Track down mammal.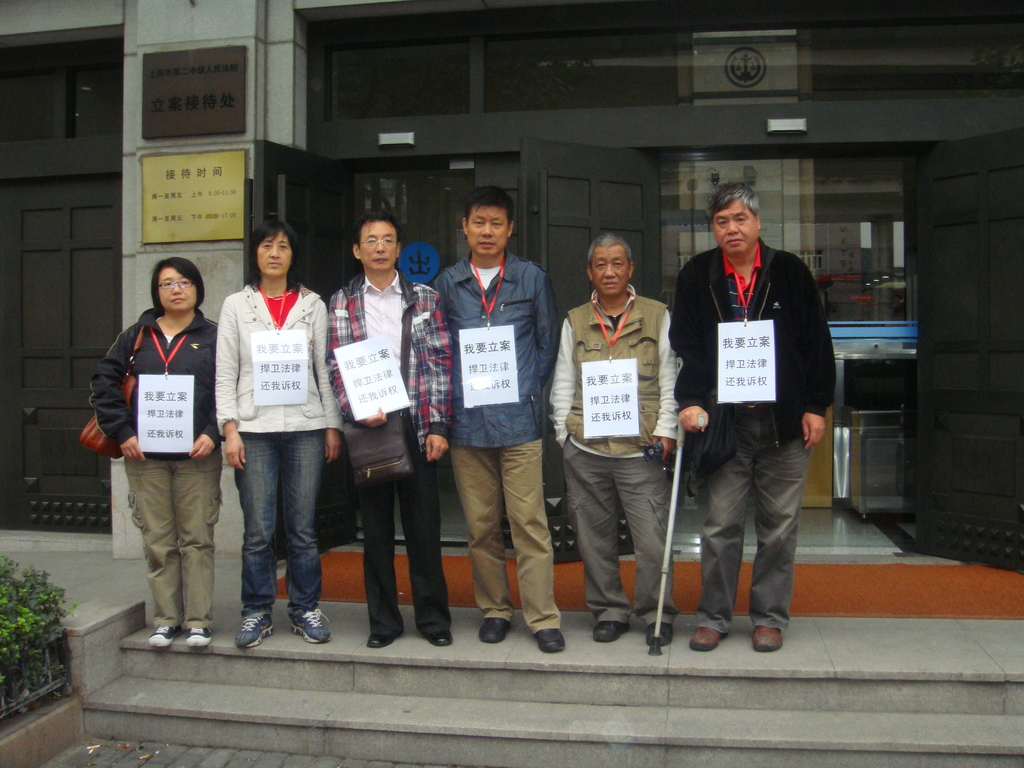
Tracked to x1=546 y1=227 x2=681 y2=648.
